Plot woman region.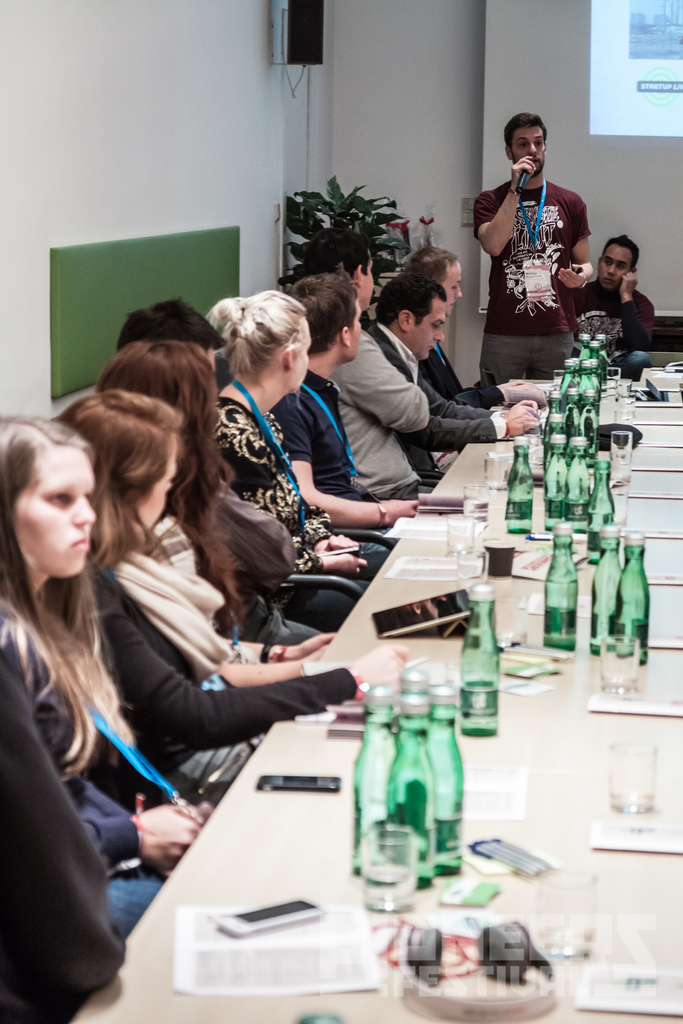
Plotted at locate(0, 406, 198, 927).
